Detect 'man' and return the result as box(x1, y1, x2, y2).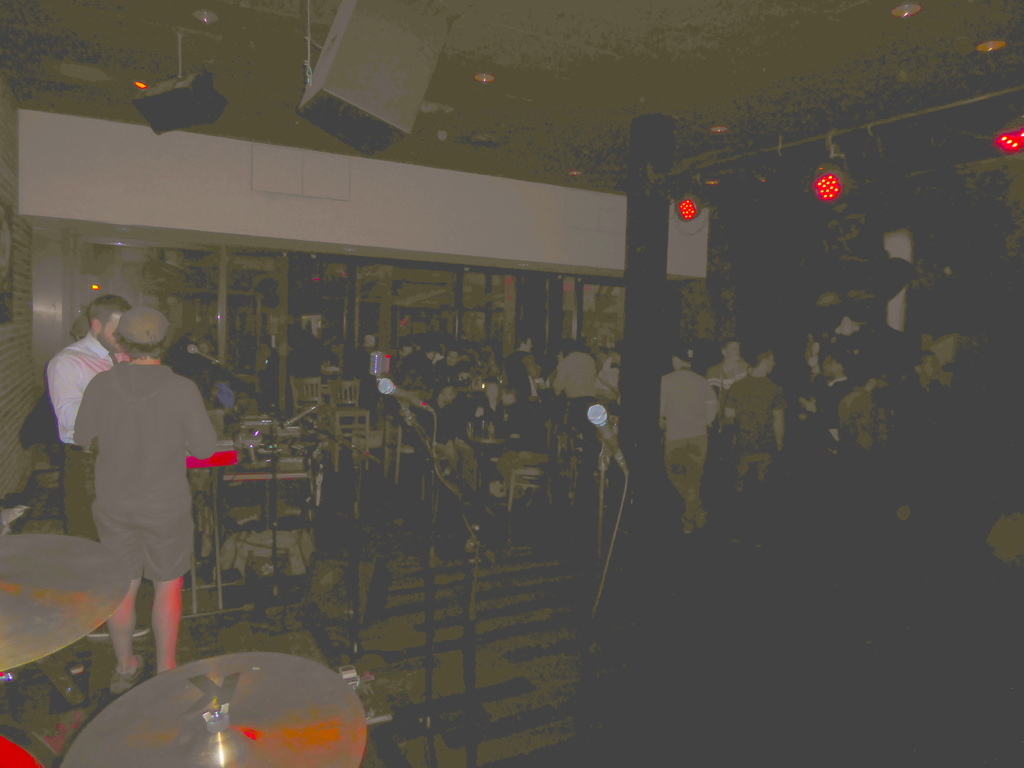
box(694, 333, 749, 477).
